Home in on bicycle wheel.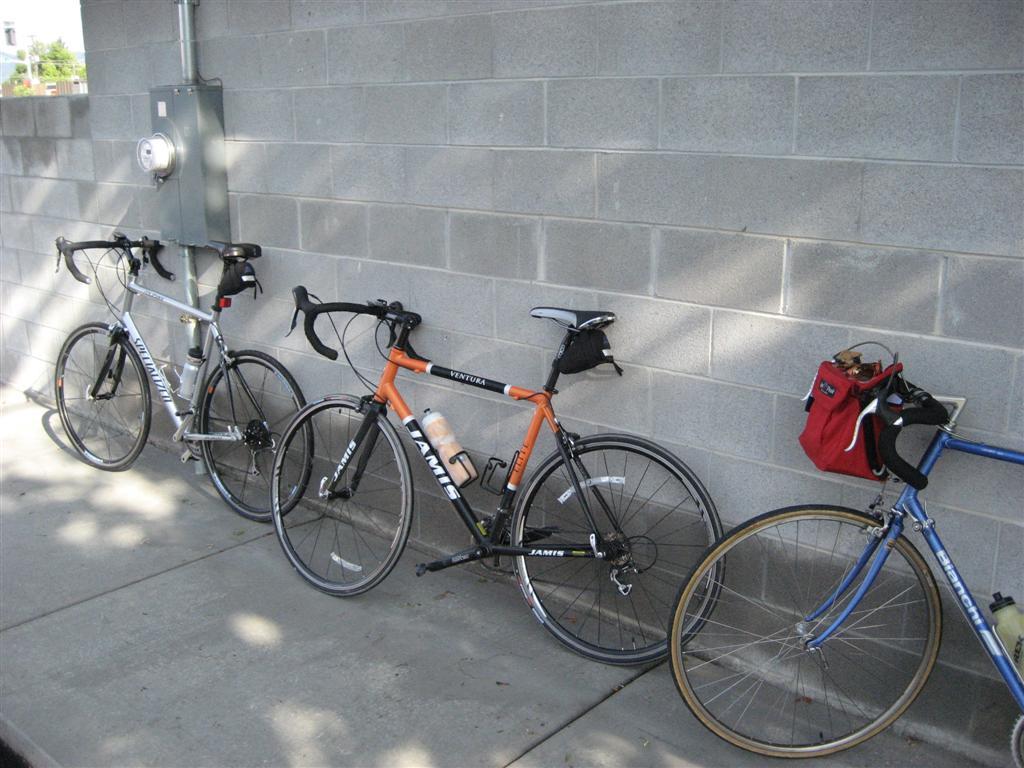
Homed in at region(50, 322, 154, 469).
